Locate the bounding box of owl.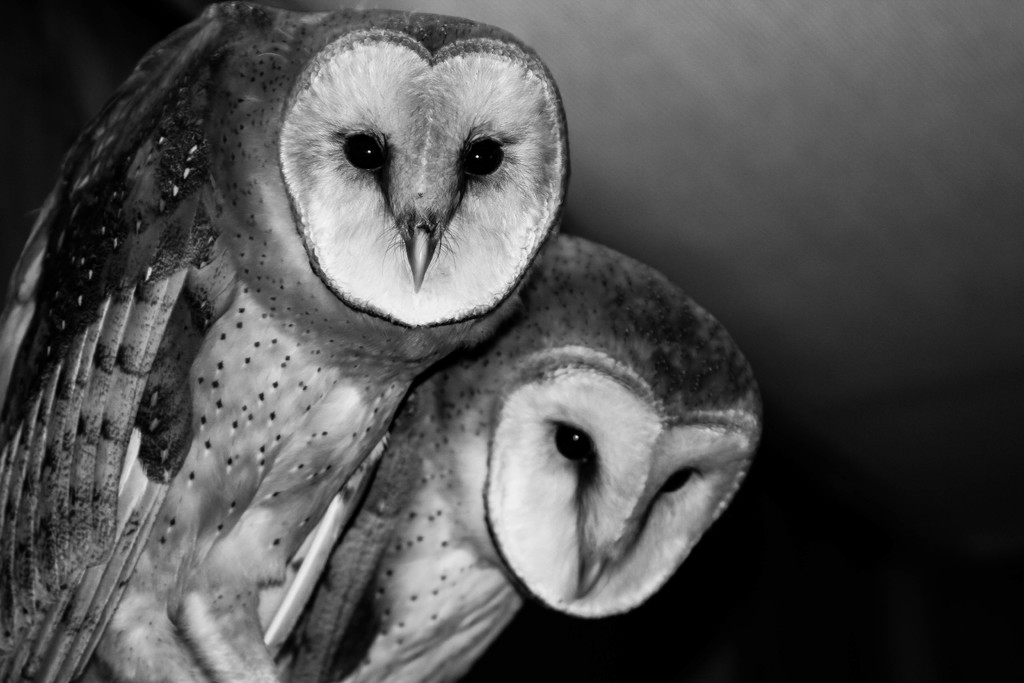
Bounding box: bbox=(297, 236, 765, 682).
